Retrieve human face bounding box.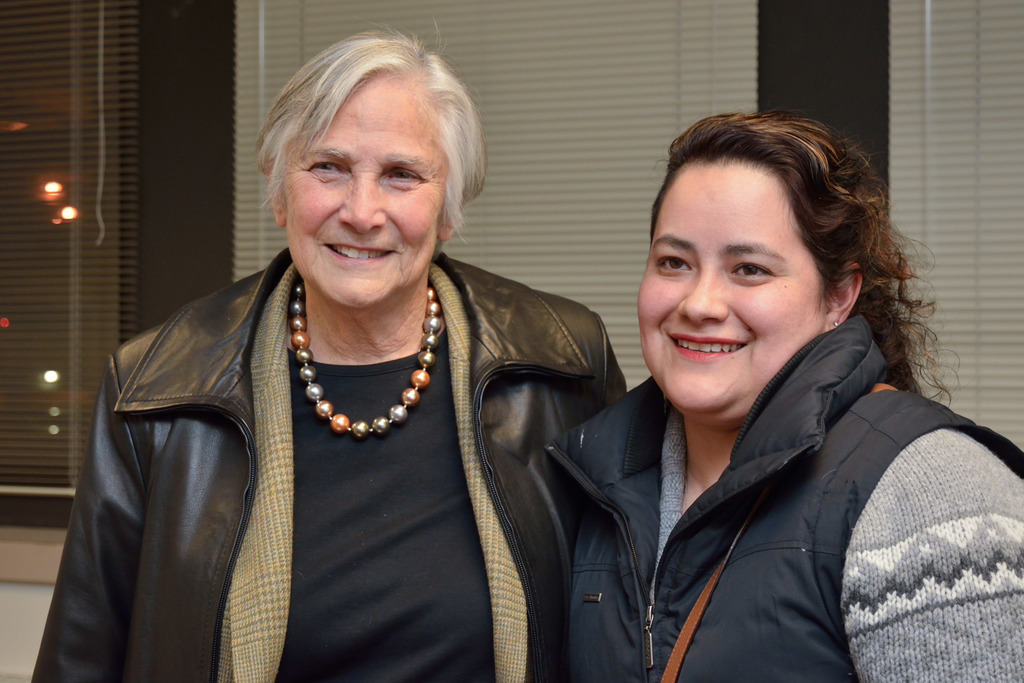
Bounding box: bbox(632, 161, 820, 420).
